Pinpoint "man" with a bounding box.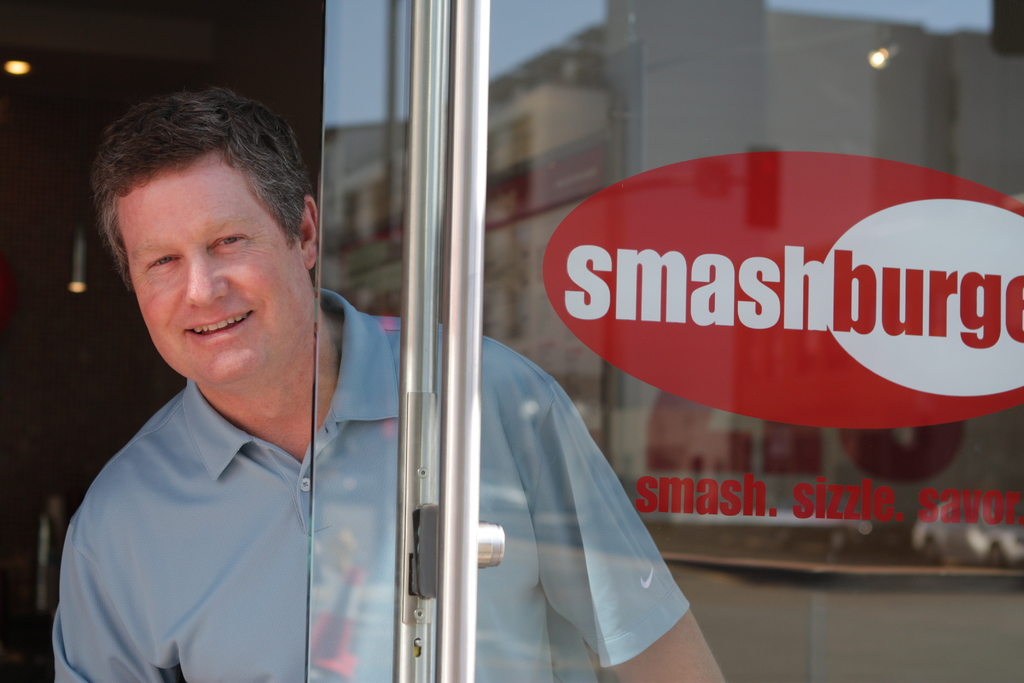
box(85, 60, 671, 679).
